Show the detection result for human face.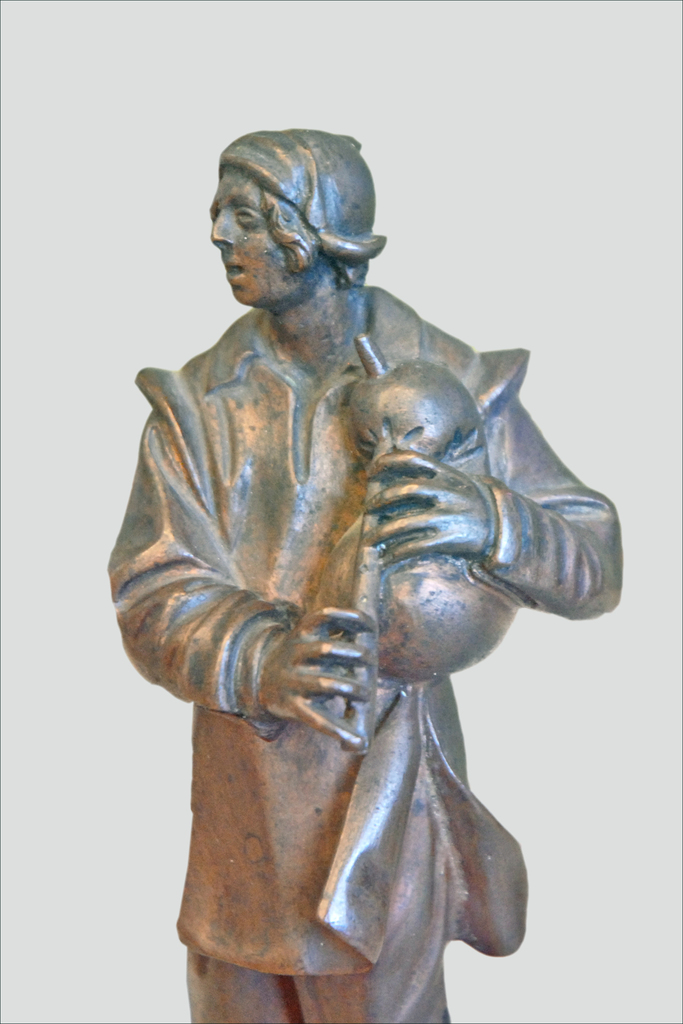
[206, 168, 317, 312].
